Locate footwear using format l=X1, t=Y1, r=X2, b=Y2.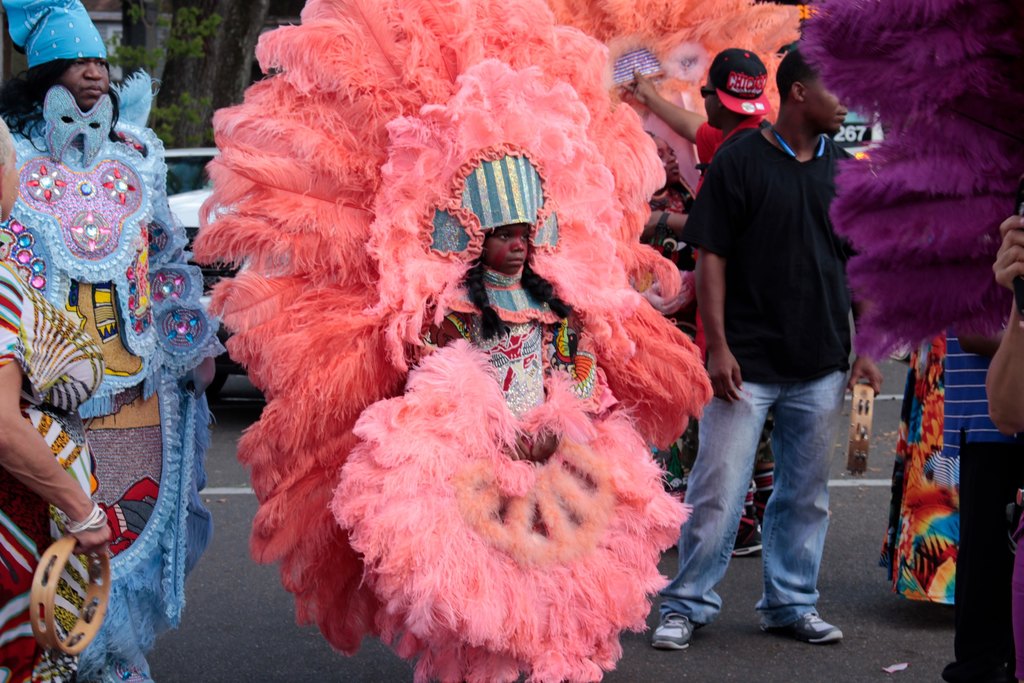
l=733, t=499, r=762, b=555.
